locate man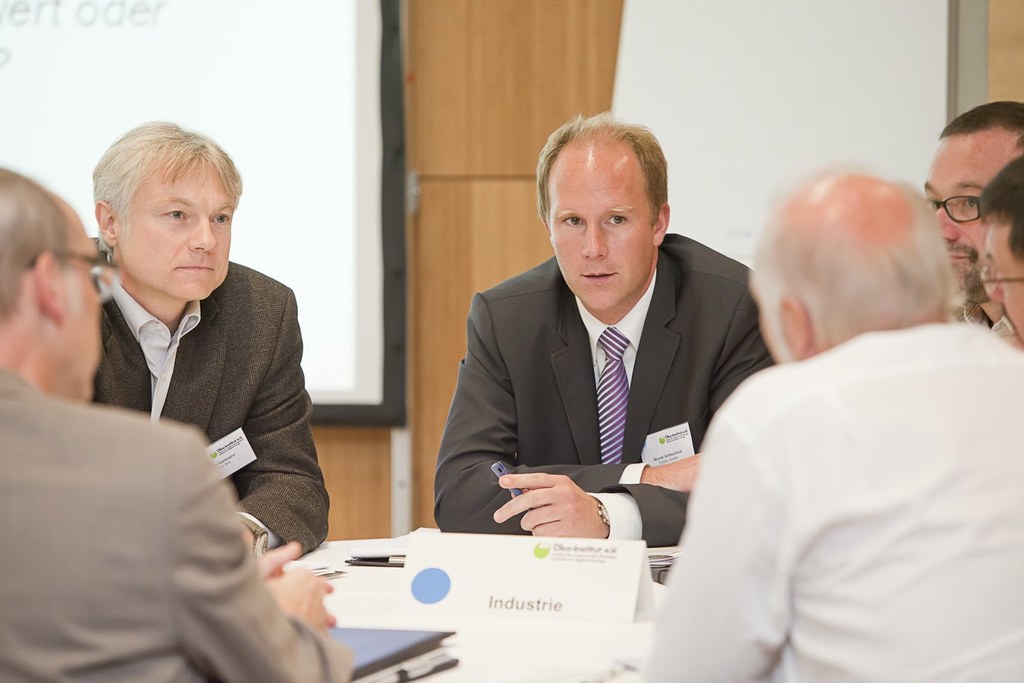
87 115 336 571
